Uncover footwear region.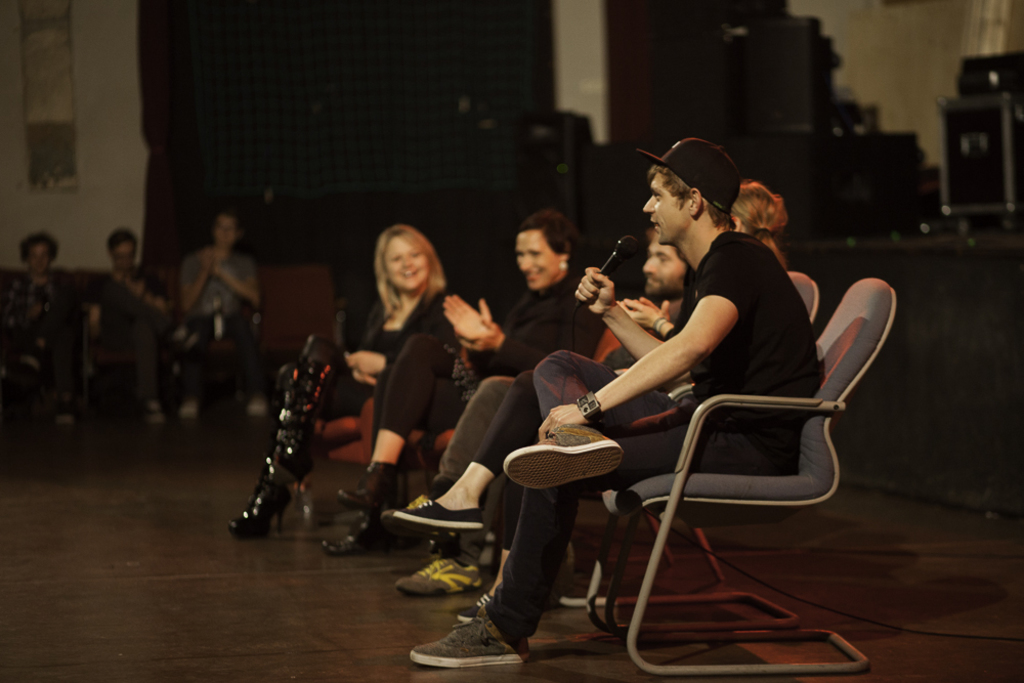
Uncovered: x1=322, y1=518, x2=401, y2=554.
